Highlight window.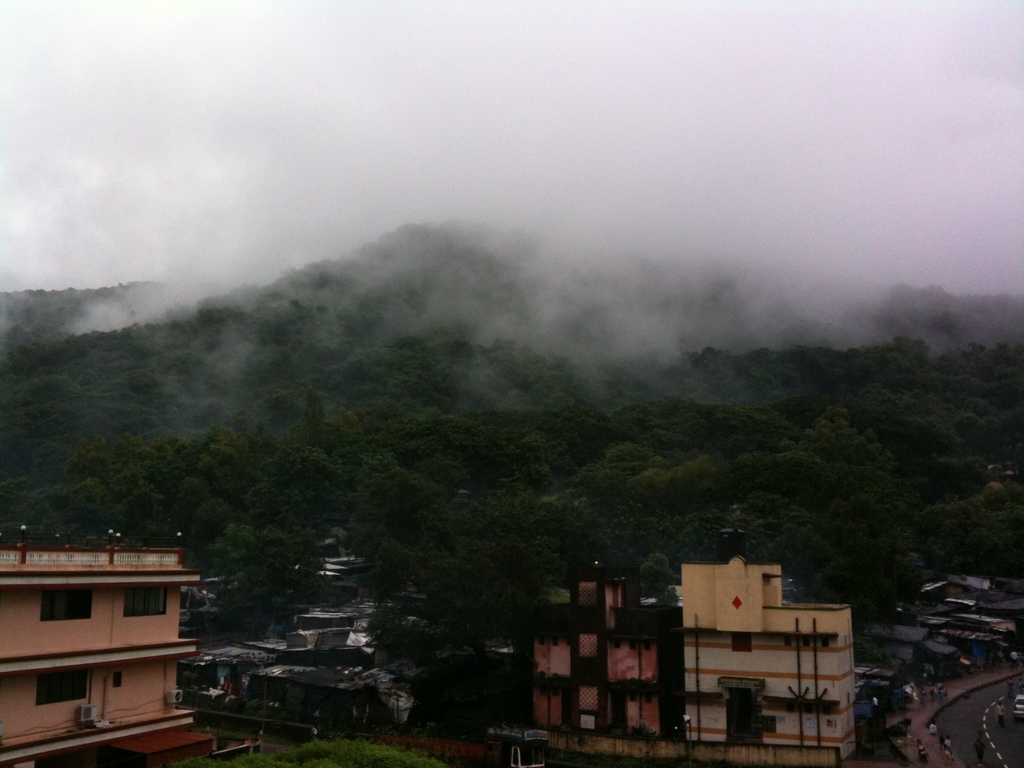
Highlighted region: (630, 694, 637, 703).
